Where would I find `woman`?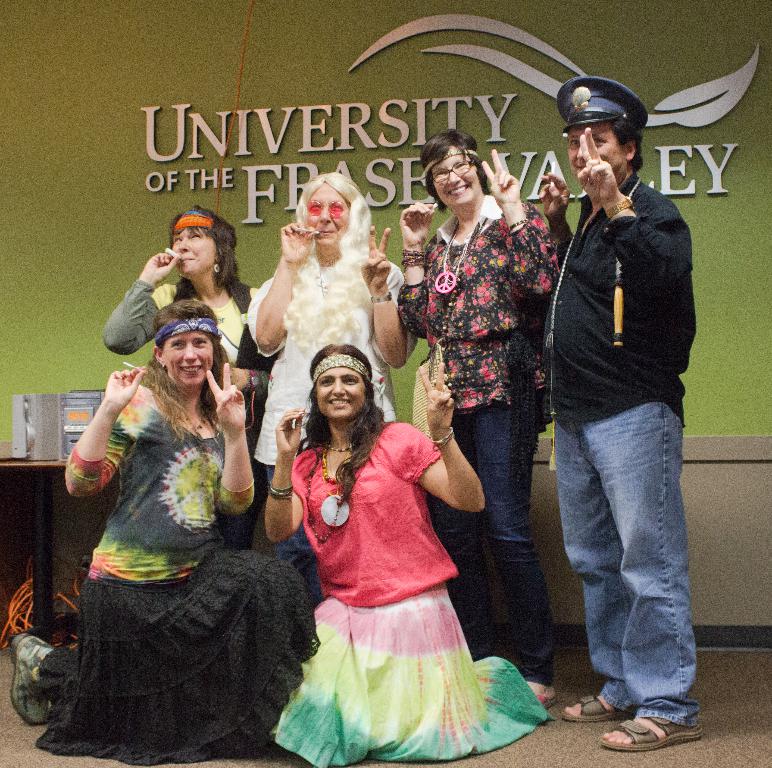
At {"left": 260, "top": 337, "right": 560, "bottom": 767}.
